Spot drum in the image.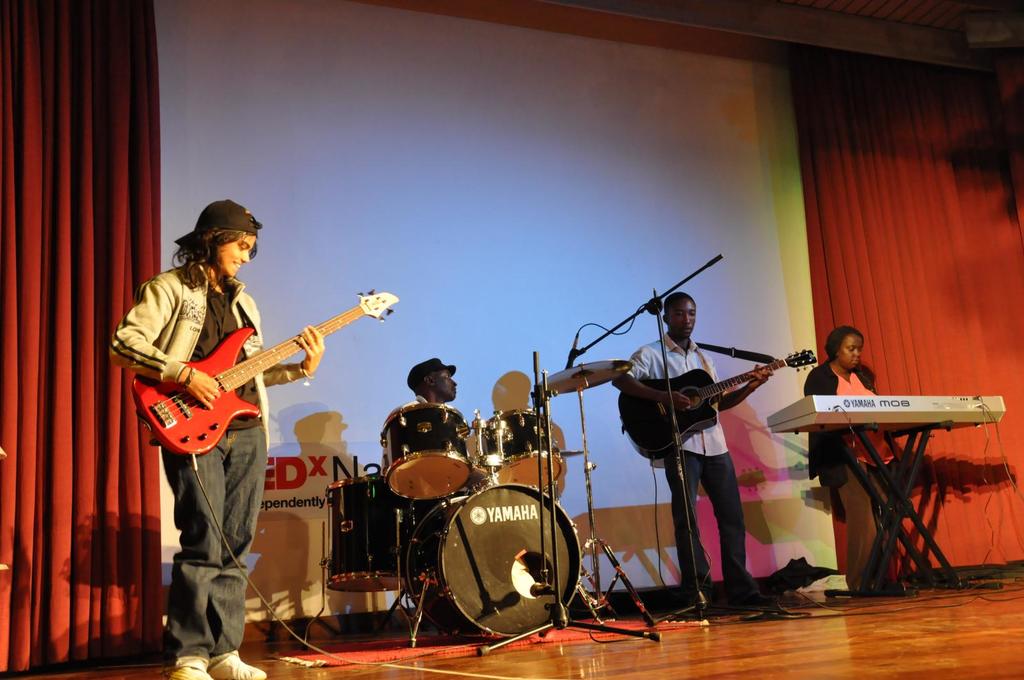
drum found at rect(479, 408, 564, 491).
